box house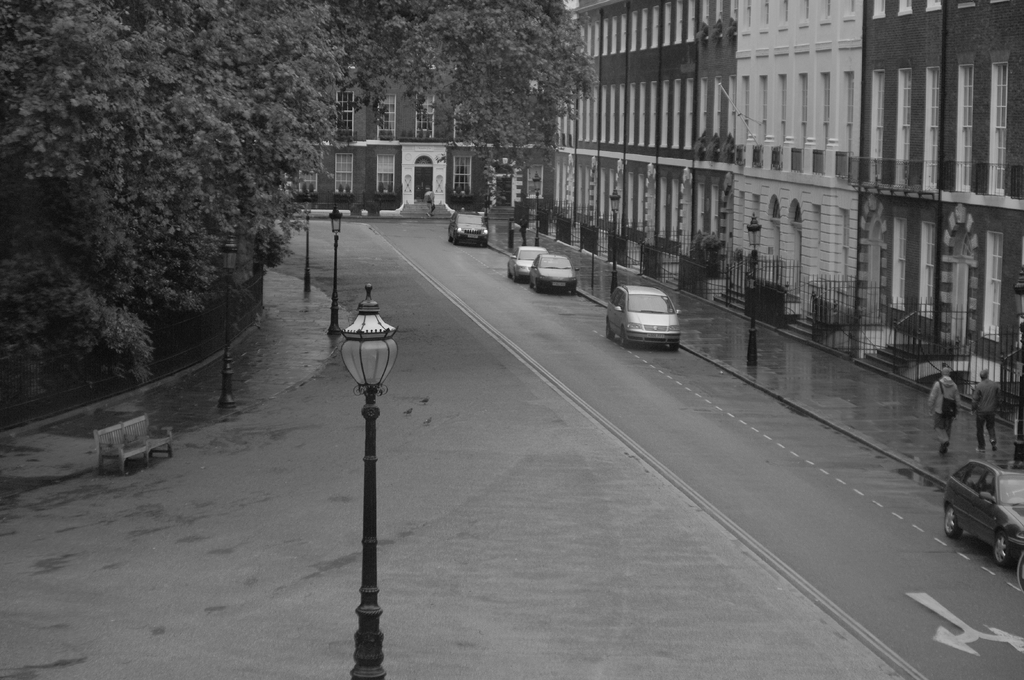
860/0/1023/406
